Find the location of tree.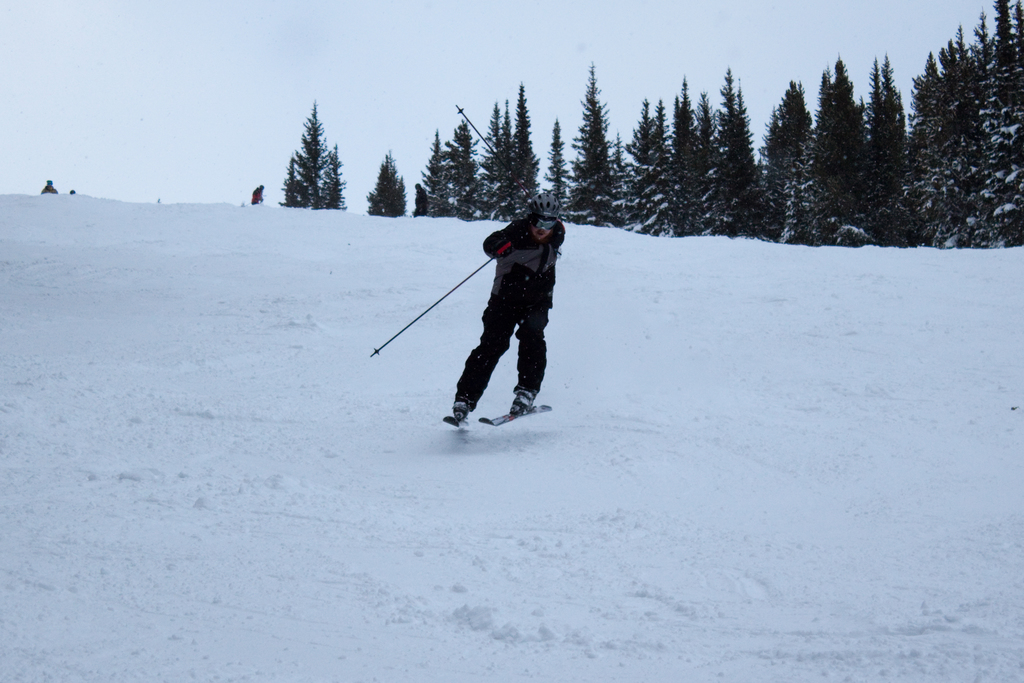
Location: <region>822, 63, 836, 171</region>.
